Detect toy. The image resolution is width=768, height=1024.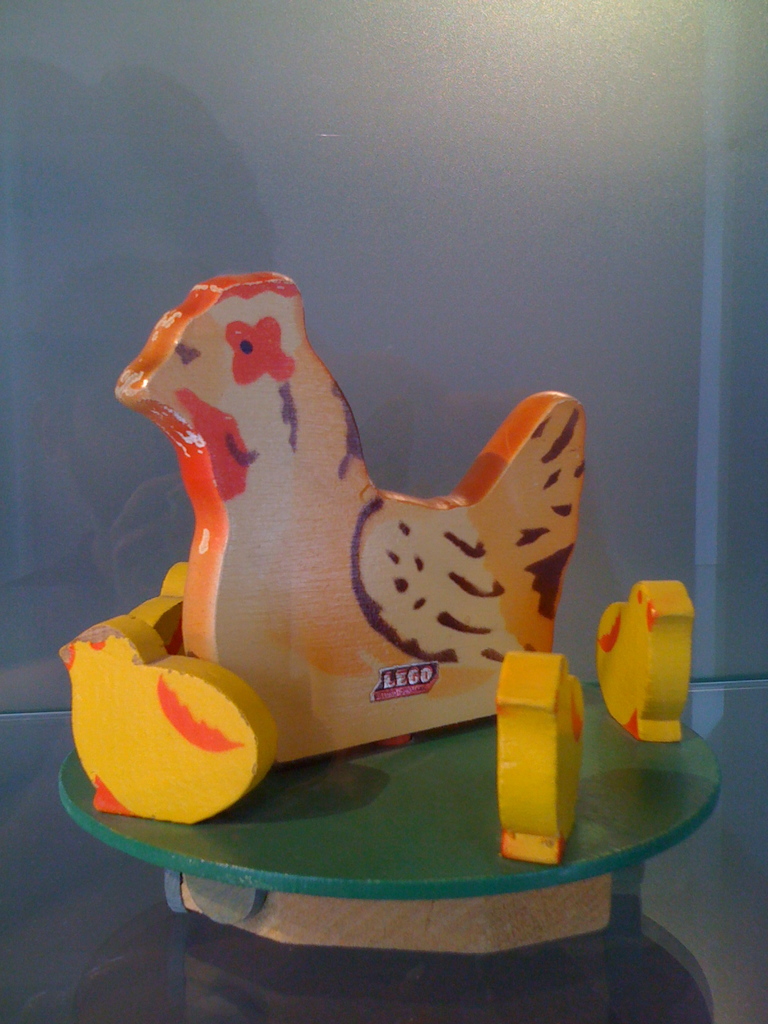
bbox(594, 580, 694, 739).
